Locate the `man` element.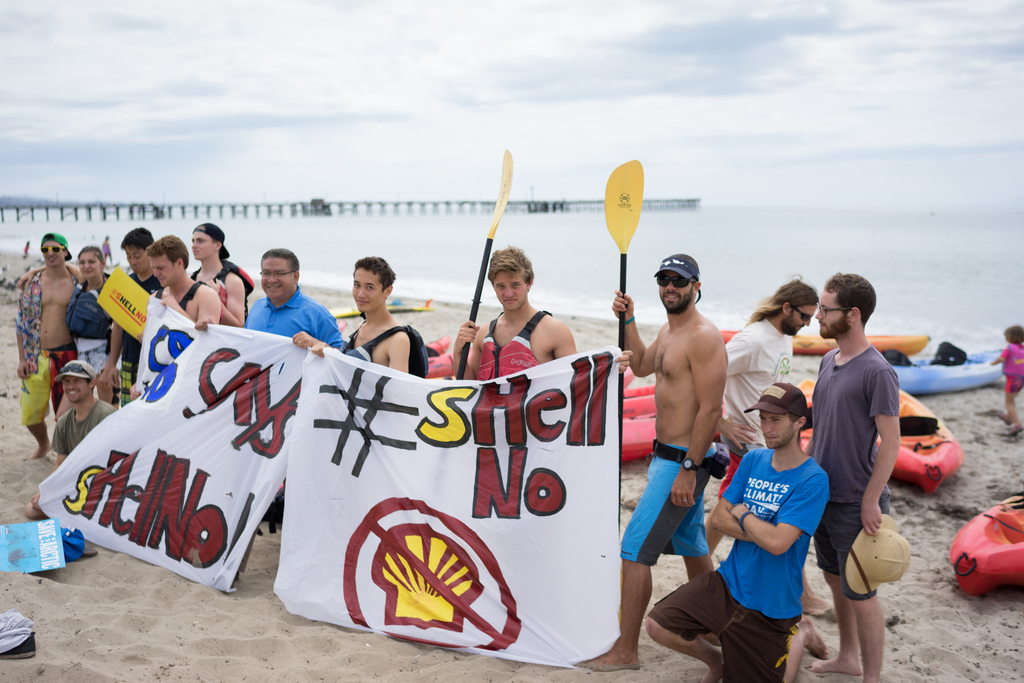
Element bbox: [x1=448, y1=251, x2=573, y2=387].
